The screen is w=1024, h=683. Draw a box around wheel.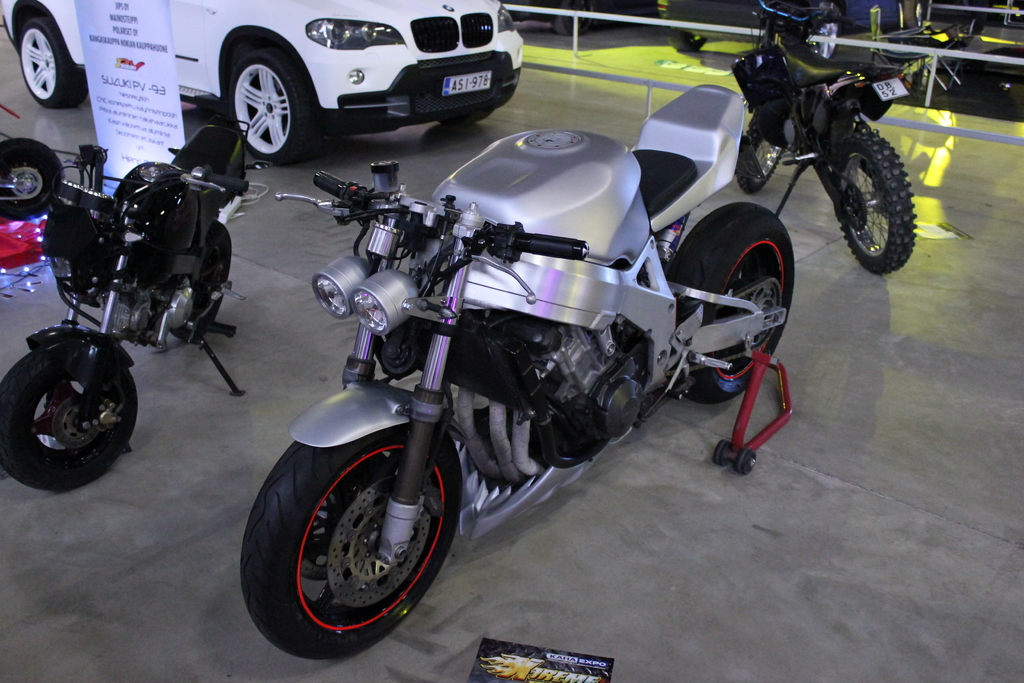
region(736, 106, 796, 193).
